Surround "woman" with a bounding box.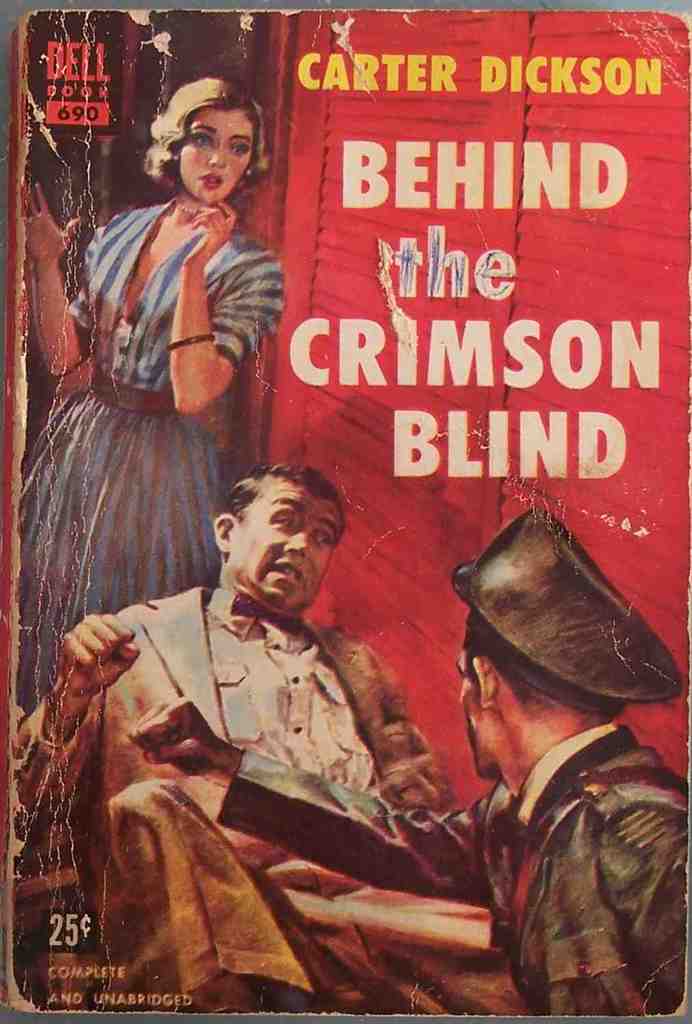
{"x1": 20, "y1": 68, "x2": 293, "y2": 831}.
